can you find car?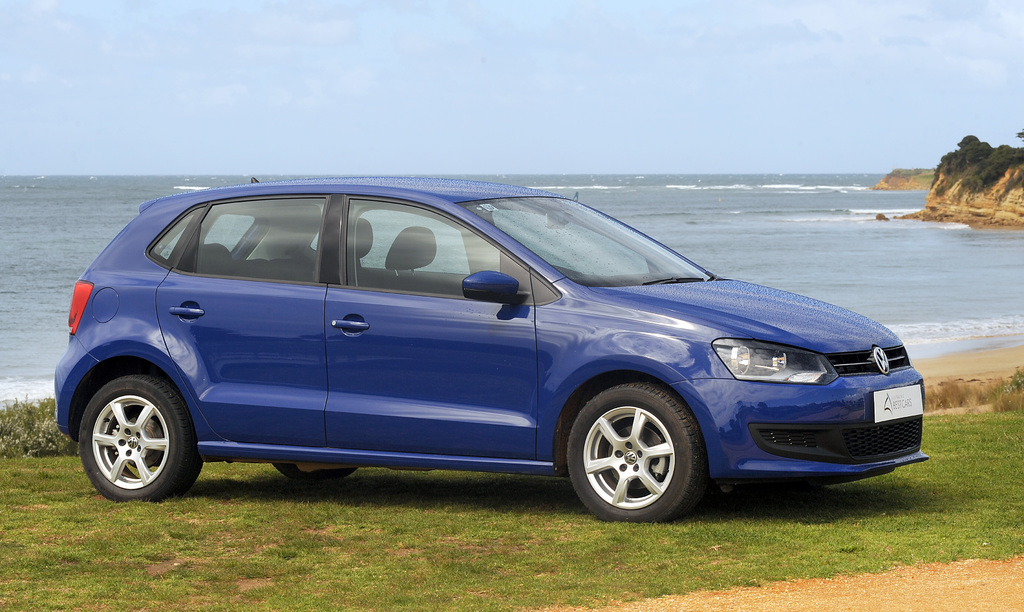
Yes, bounding box: detection(52, 178, 928, 528).
